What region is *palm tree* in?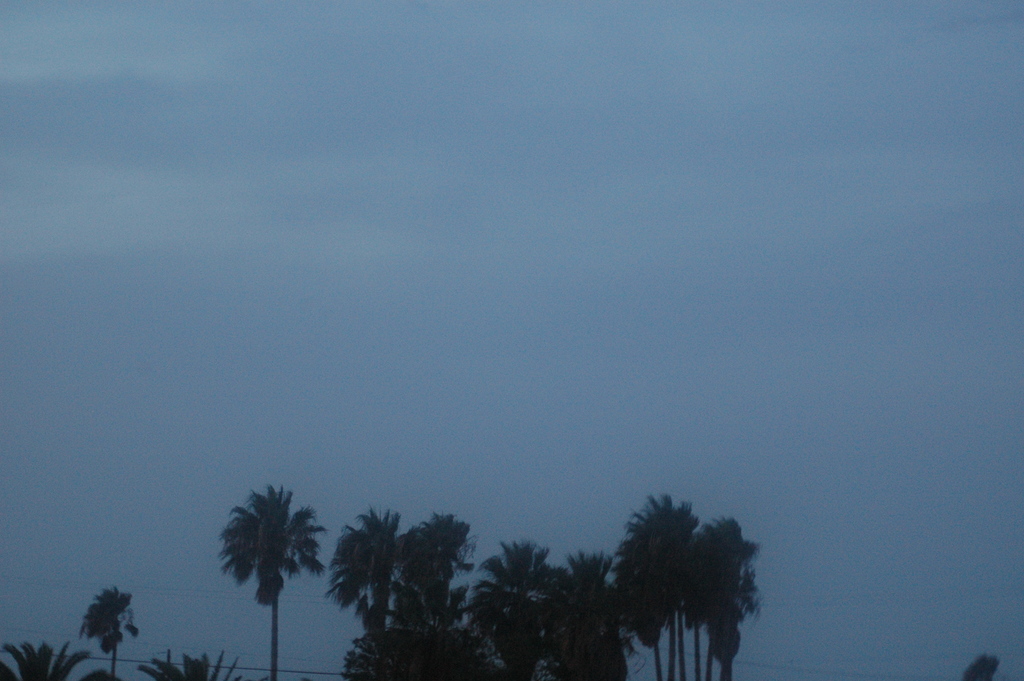
<box>694,515,763,657</box>.
